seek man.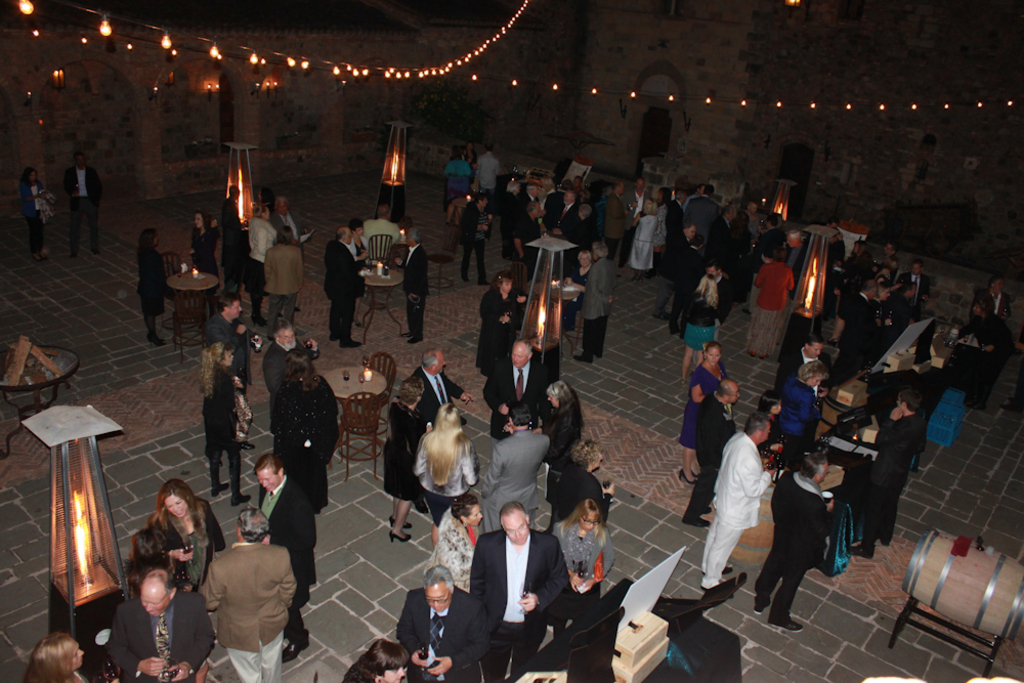
[x1=707, y1=202, x2=732, y2=243].
